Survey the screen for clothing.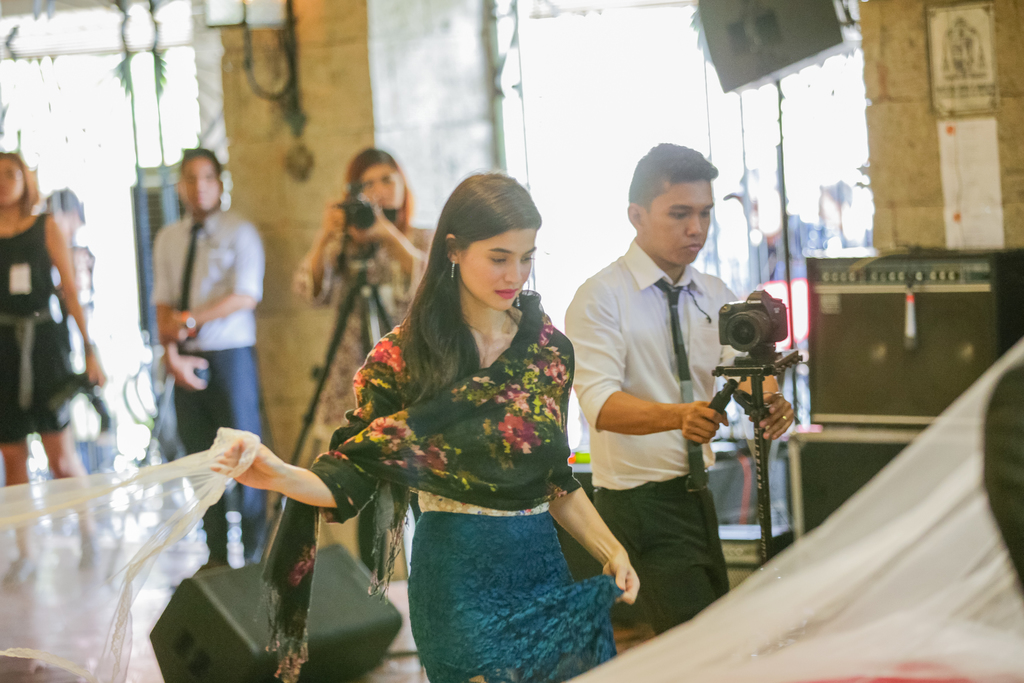
Survey found: <region>0, 206, 82, 458</region>.
